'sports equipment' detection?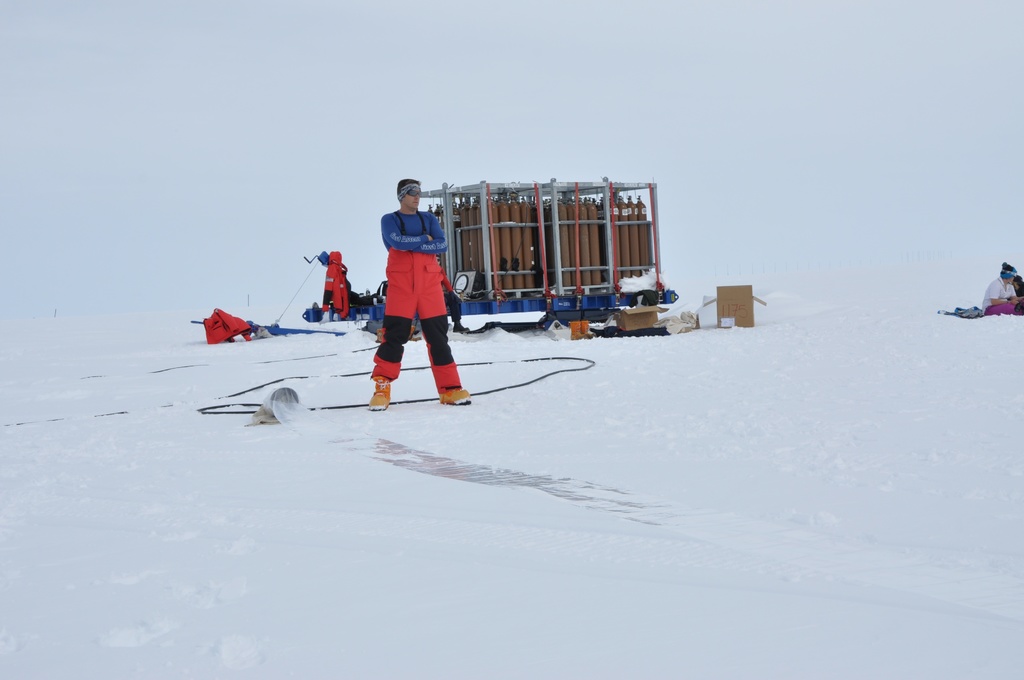
detection(365, 371, 392, 413)
